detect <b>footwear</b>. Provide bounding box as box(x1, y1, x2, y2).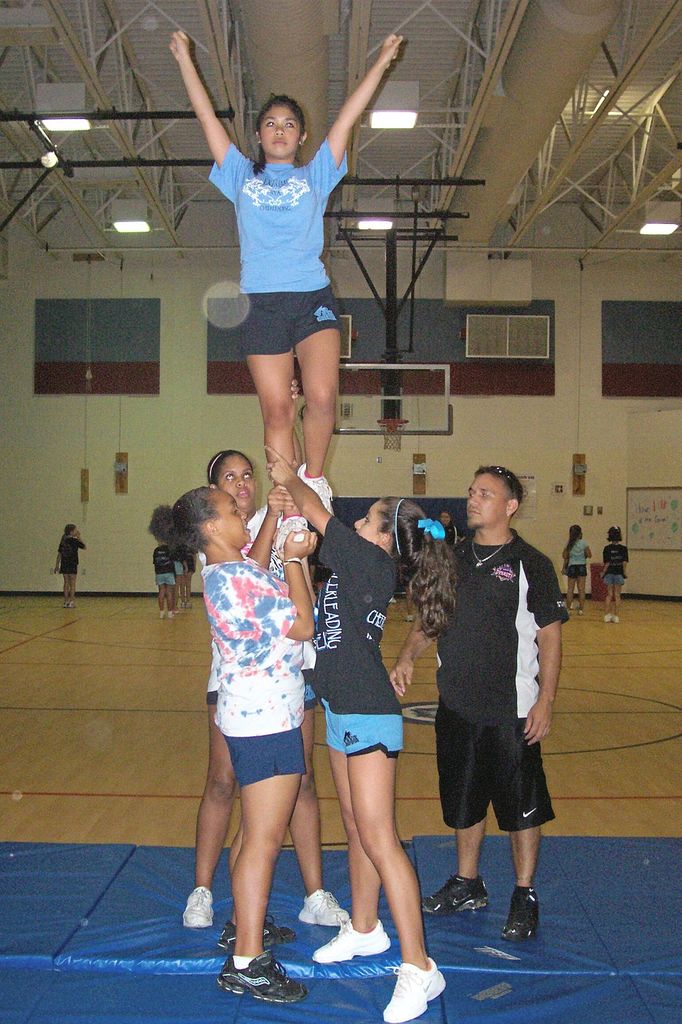
box(577, 607, 584, 614).
